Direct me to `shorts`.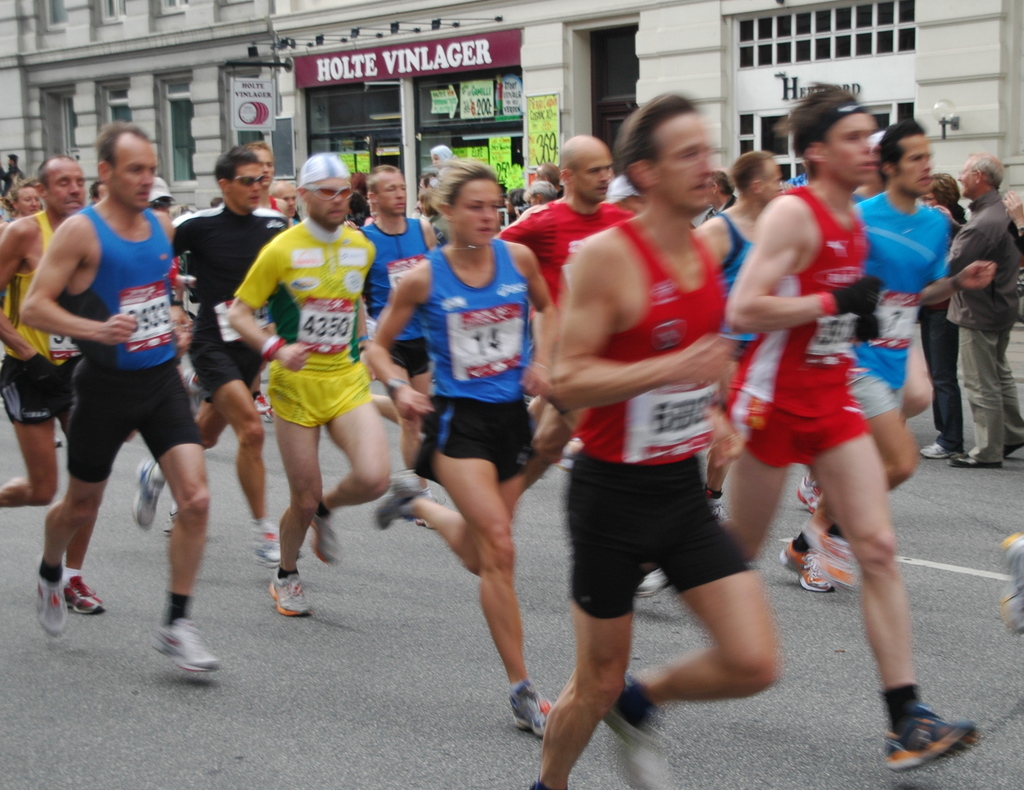
Direction: left=261, top=364, right=369, bottom=428.
